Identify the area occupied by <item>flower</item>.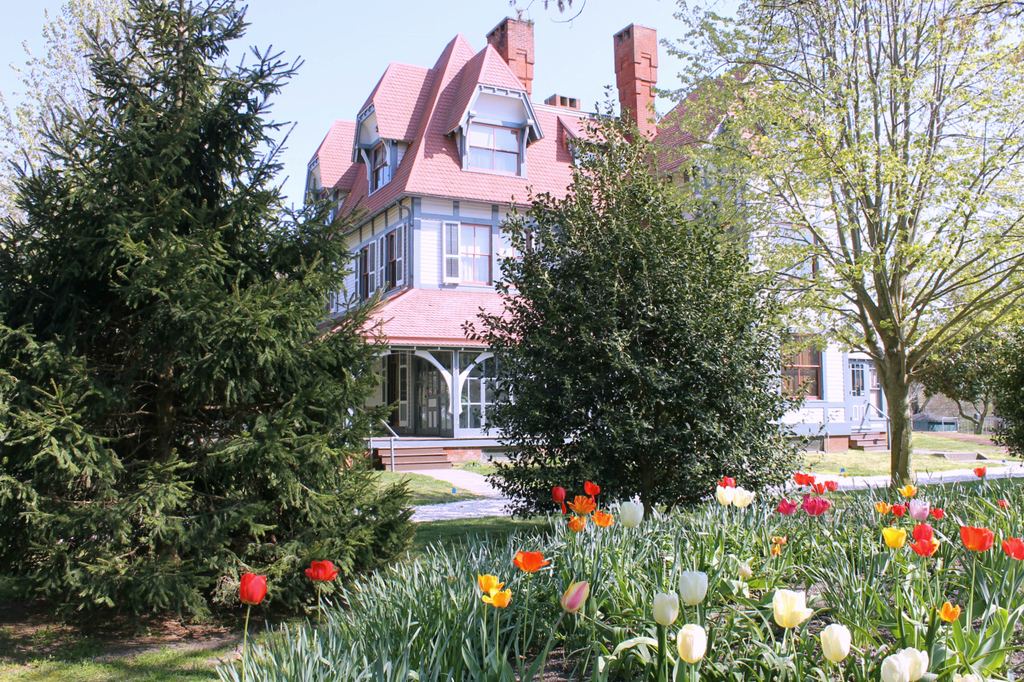
Area: region(719, 475, 732, 488).
